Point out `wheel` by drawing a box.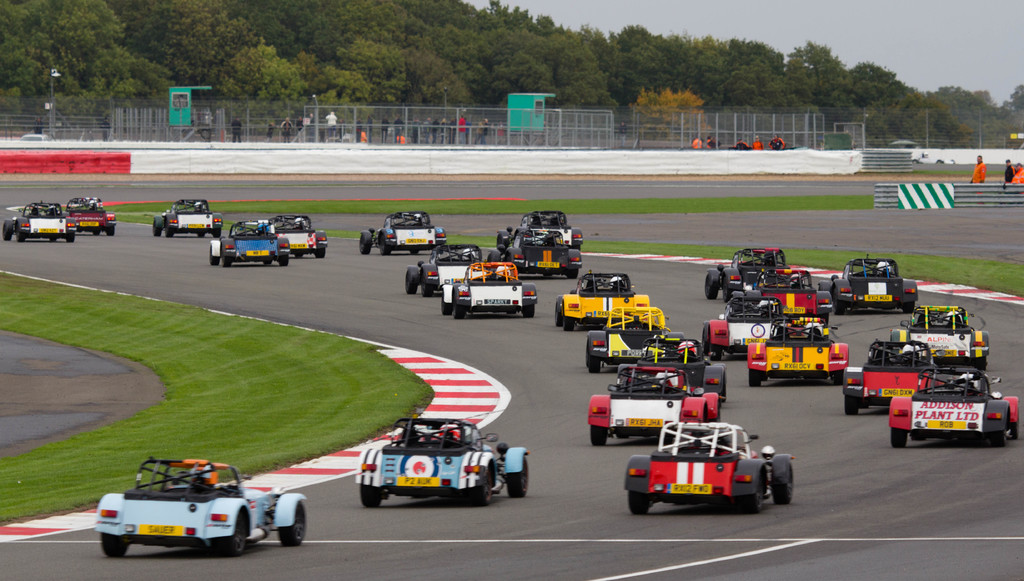
<bbox>454, 290, 467, 317</bbox>.
